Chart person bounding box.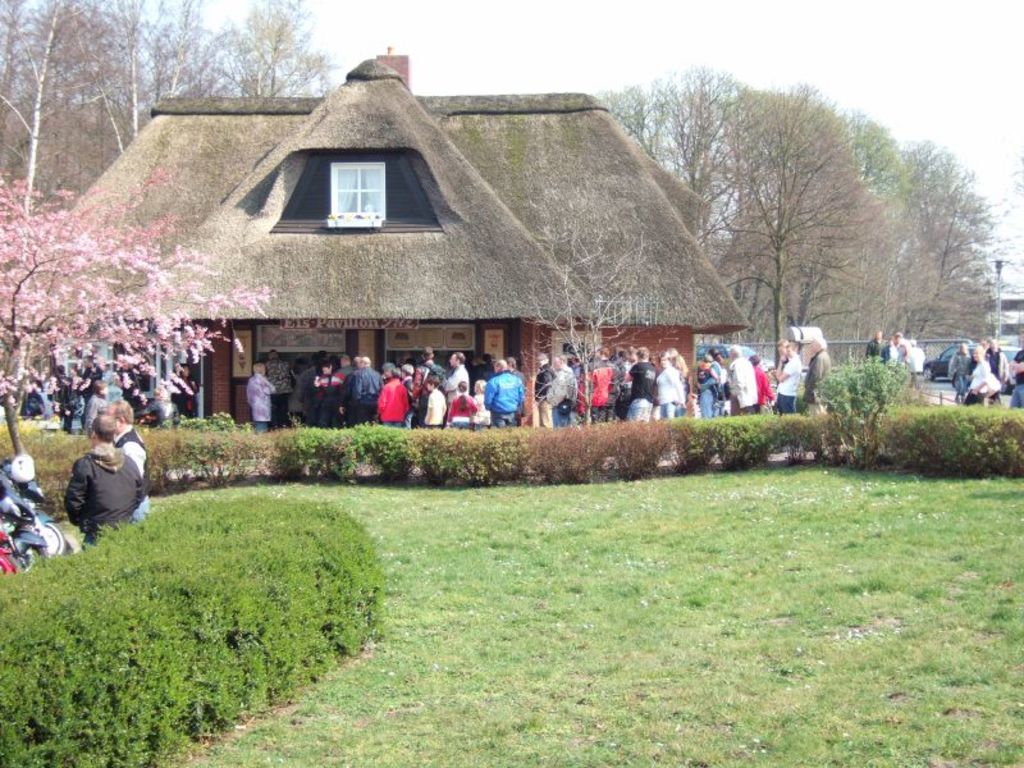
Charted: left=402, top=362, right=412, bottom=384.
